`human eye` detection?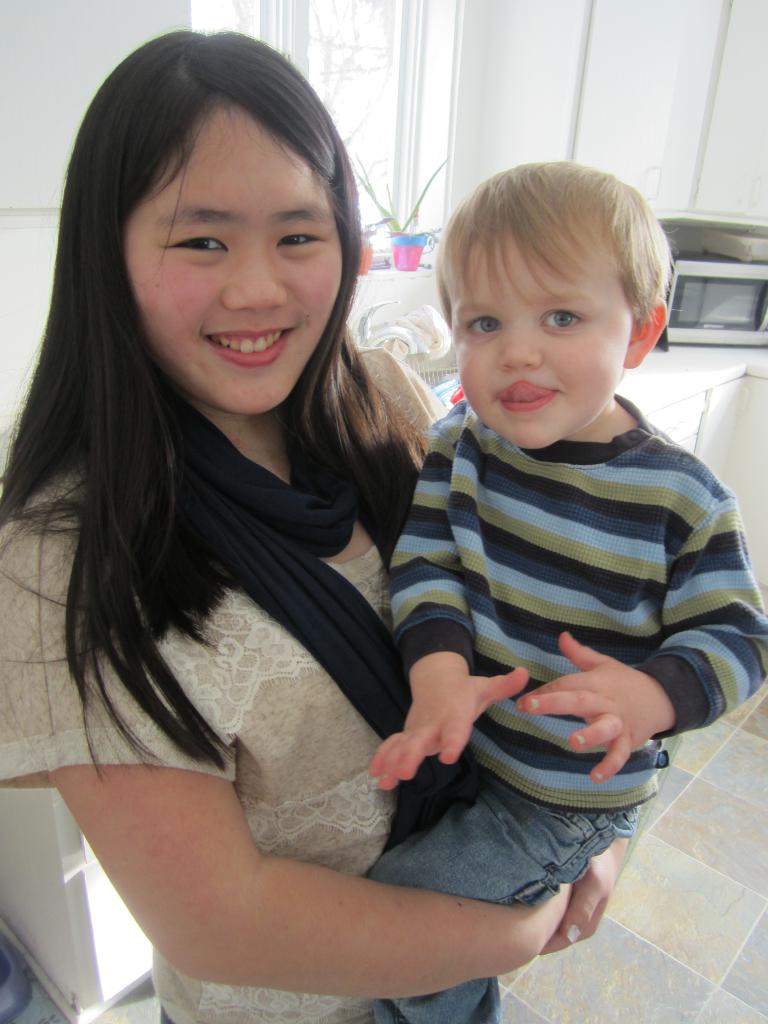
x1=157, y1=221, x2=232, y2=268
